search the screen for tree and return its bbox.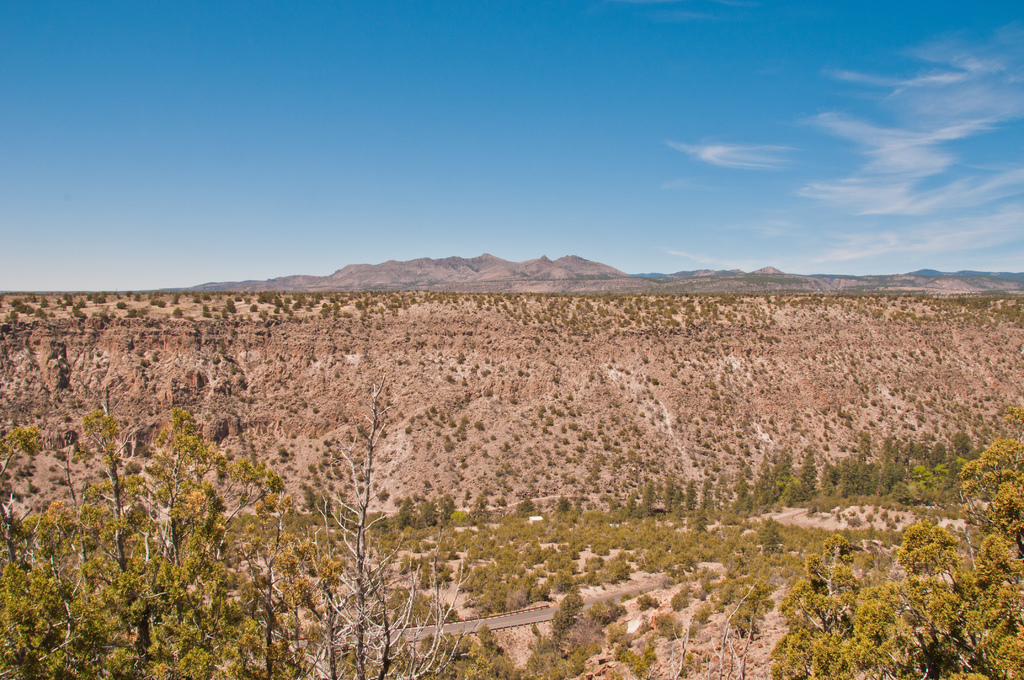
Found: {"left": 305, "top": 385, "right": 468, "bottom": 679}.
